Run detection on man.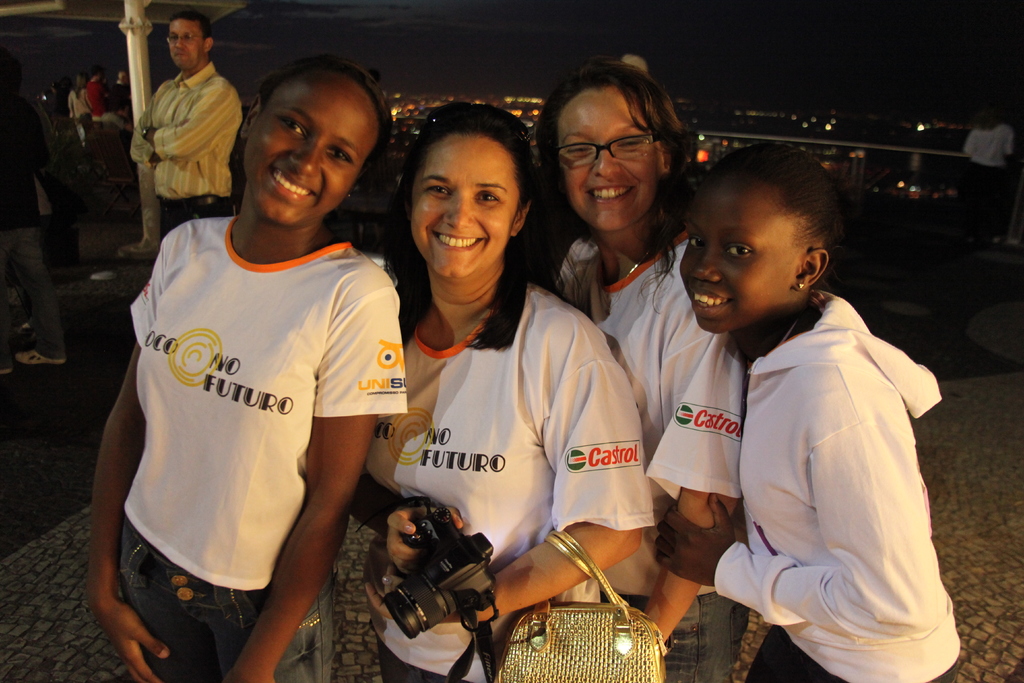
Result: <region>130, 21, 248, 235</region>.
